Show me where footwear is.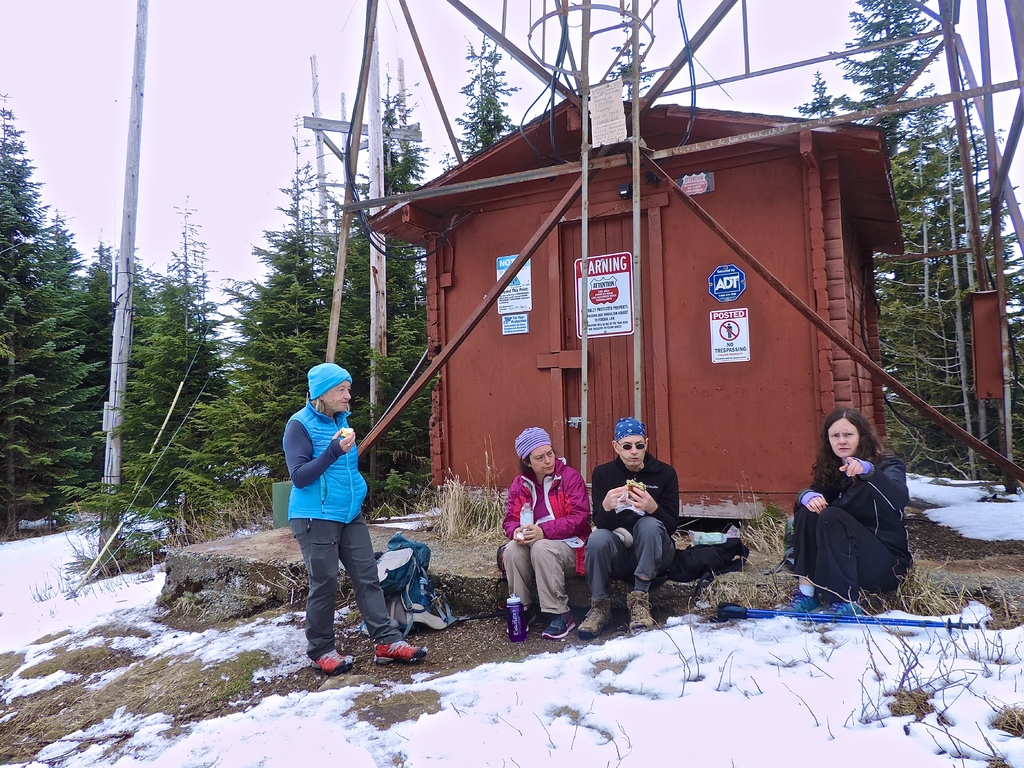
footwear is at box(540, 610, 578, 640).
